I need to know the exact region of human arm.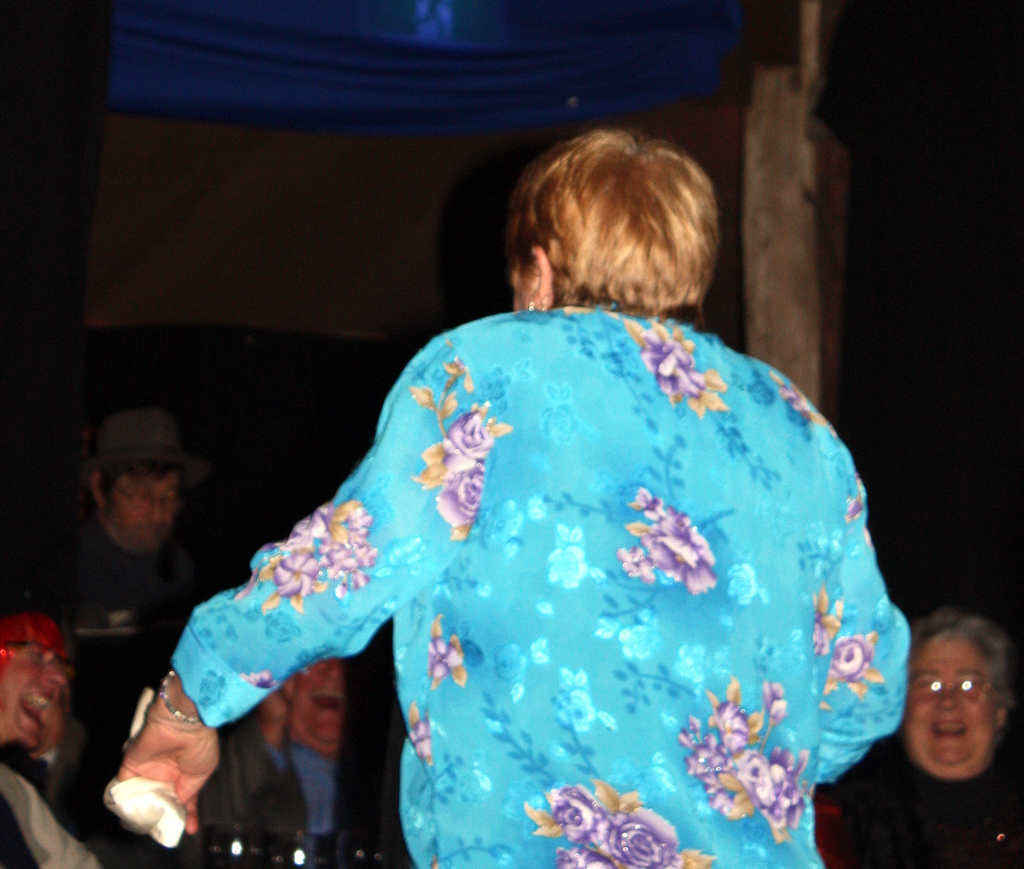
Region: region(804, 459, 915, 786).
